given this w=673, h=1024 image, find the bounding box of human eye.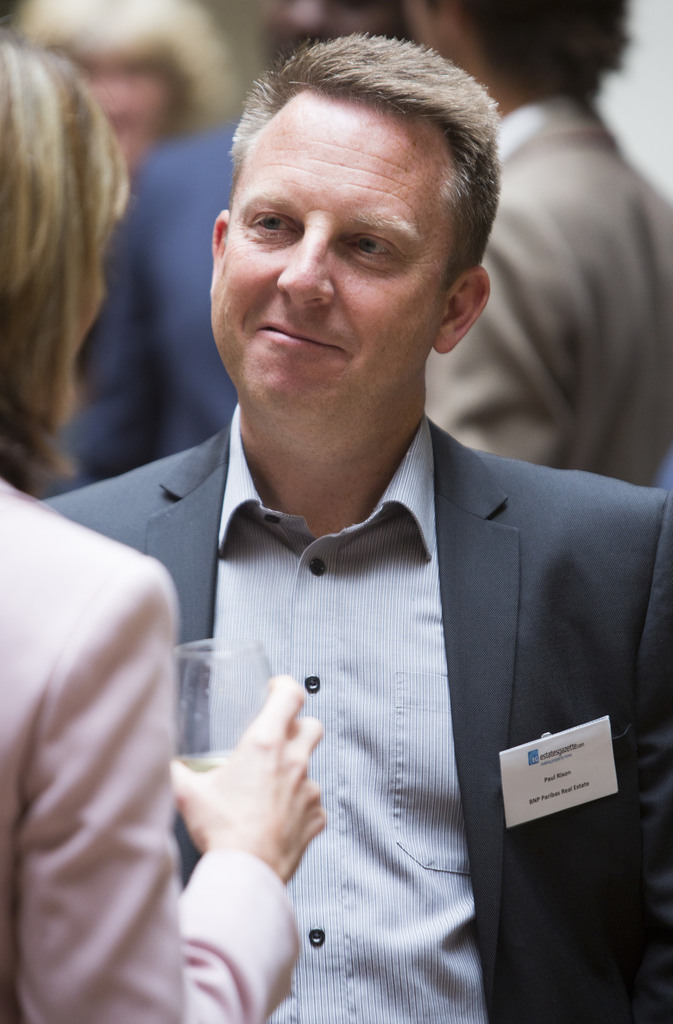
(left=345, top=232, right=406, bottom=260).
